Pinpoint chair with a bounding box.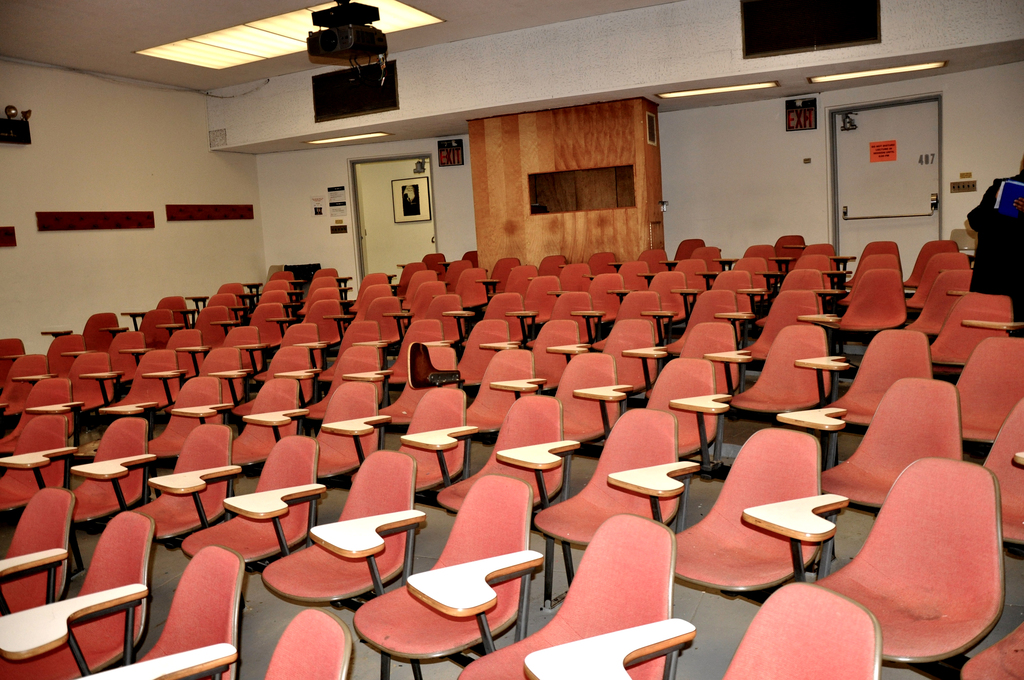
[771,232,803,270].
